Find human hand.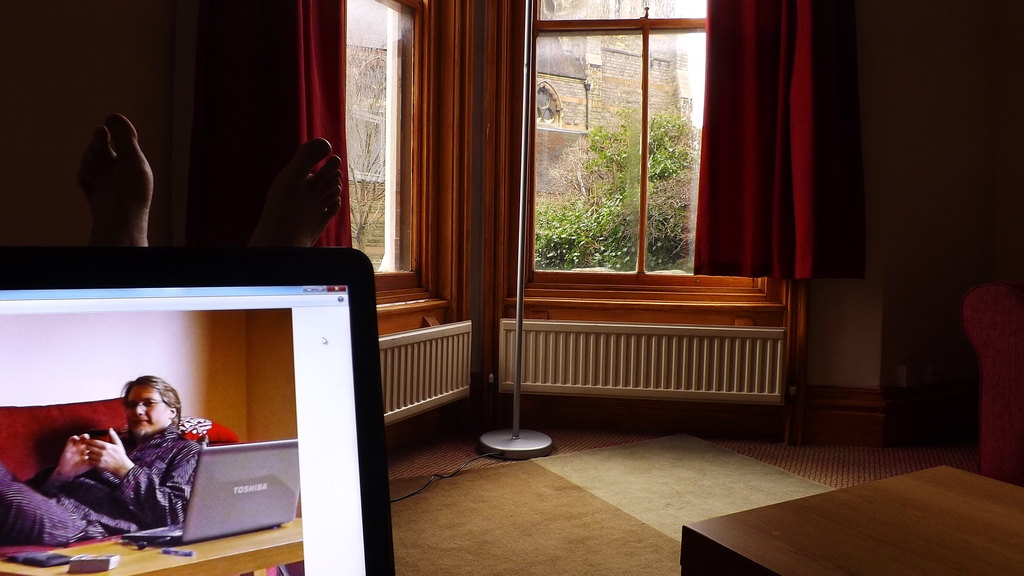
detection(58, 431, 98, 479).
